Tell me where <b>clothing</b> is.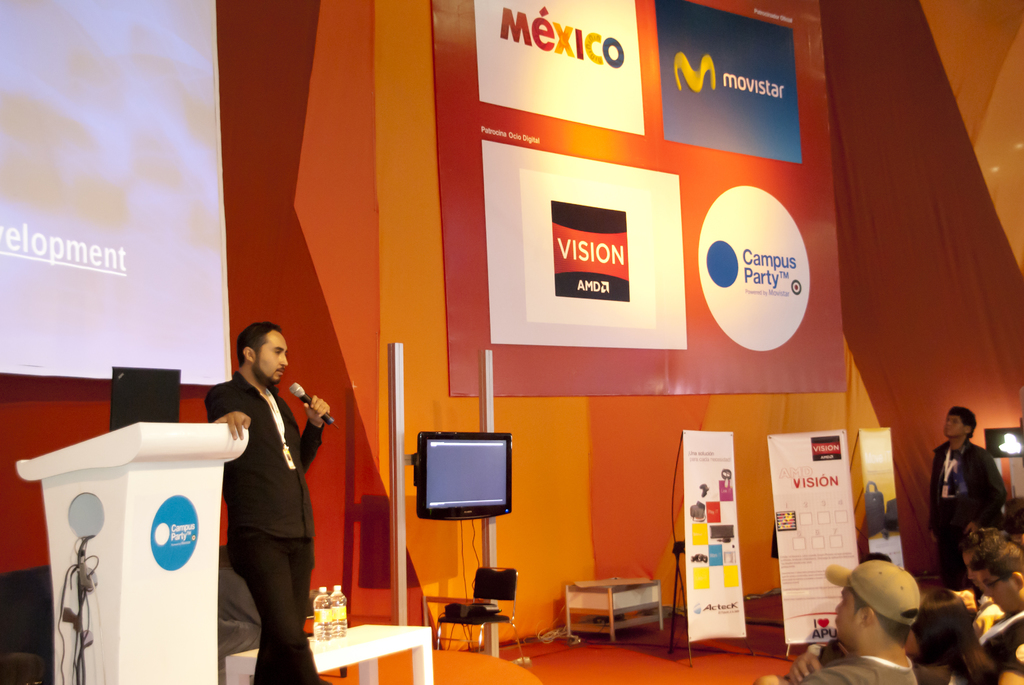
<b>clothing</b> is at detection(203, 365, 330, 684).
